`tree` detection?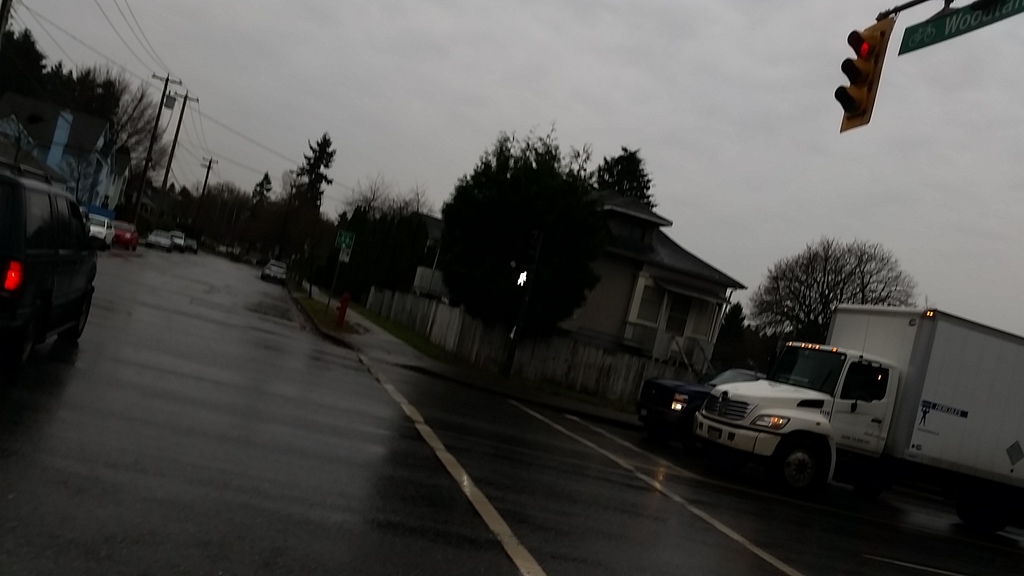
bbox=(749, 234, 920, 330)
